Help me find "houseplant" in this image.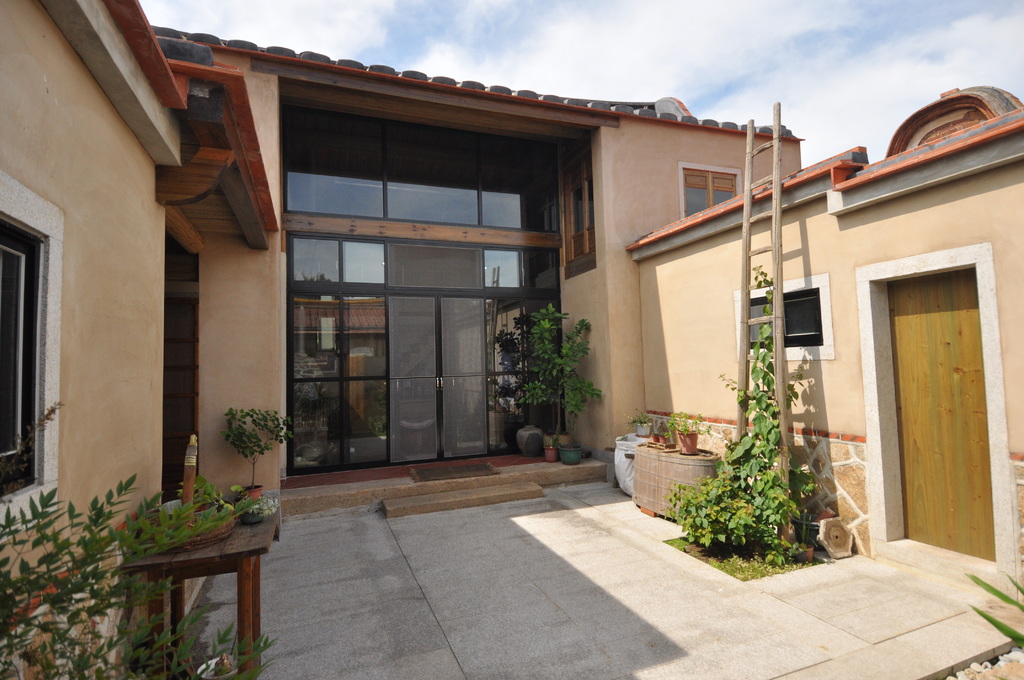
Found it: left=631, top=408, right=652, bottom=441.
